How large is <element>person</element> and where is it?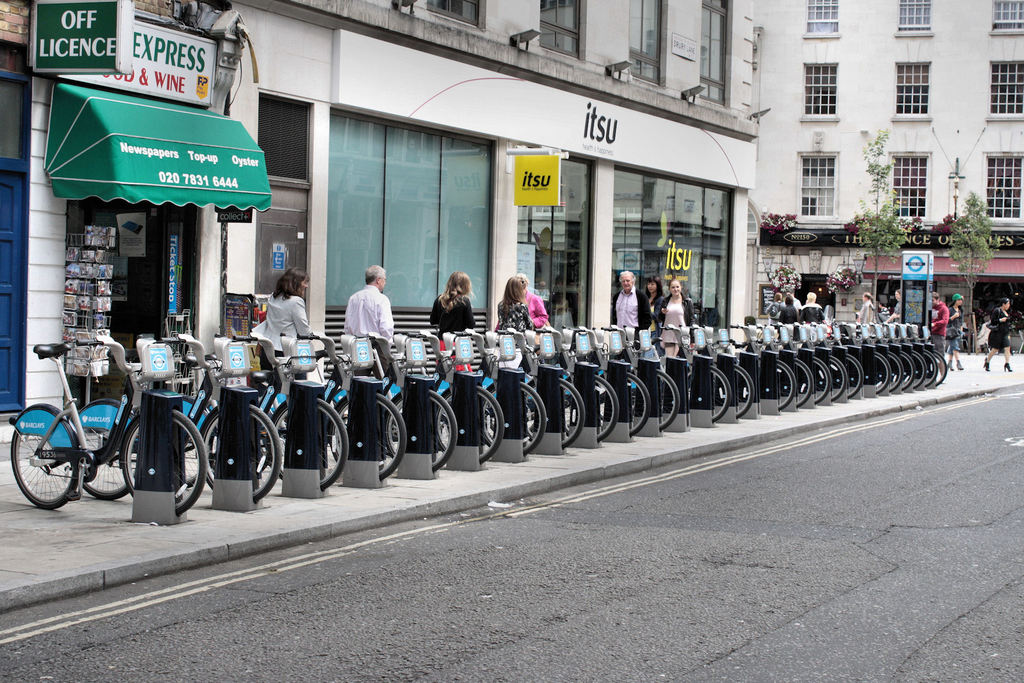
Bounding box: 644,278,665,315.
